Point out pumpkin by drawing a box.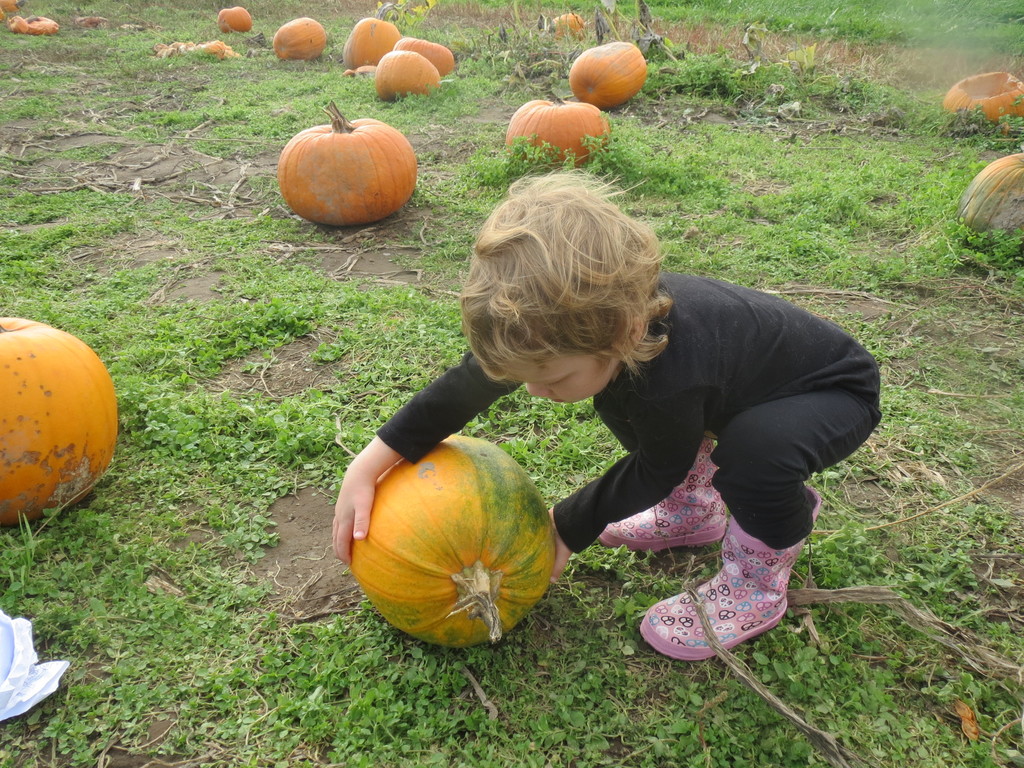
region(202, 38, 226, 62).
